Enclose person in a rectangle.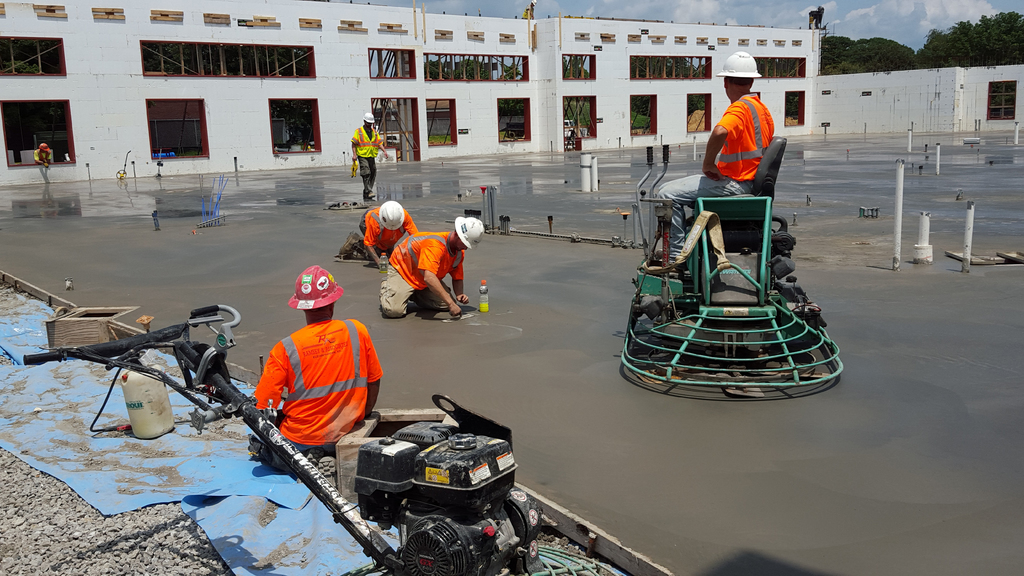
(x1=353, y1=109, x2=385, y2=198).
